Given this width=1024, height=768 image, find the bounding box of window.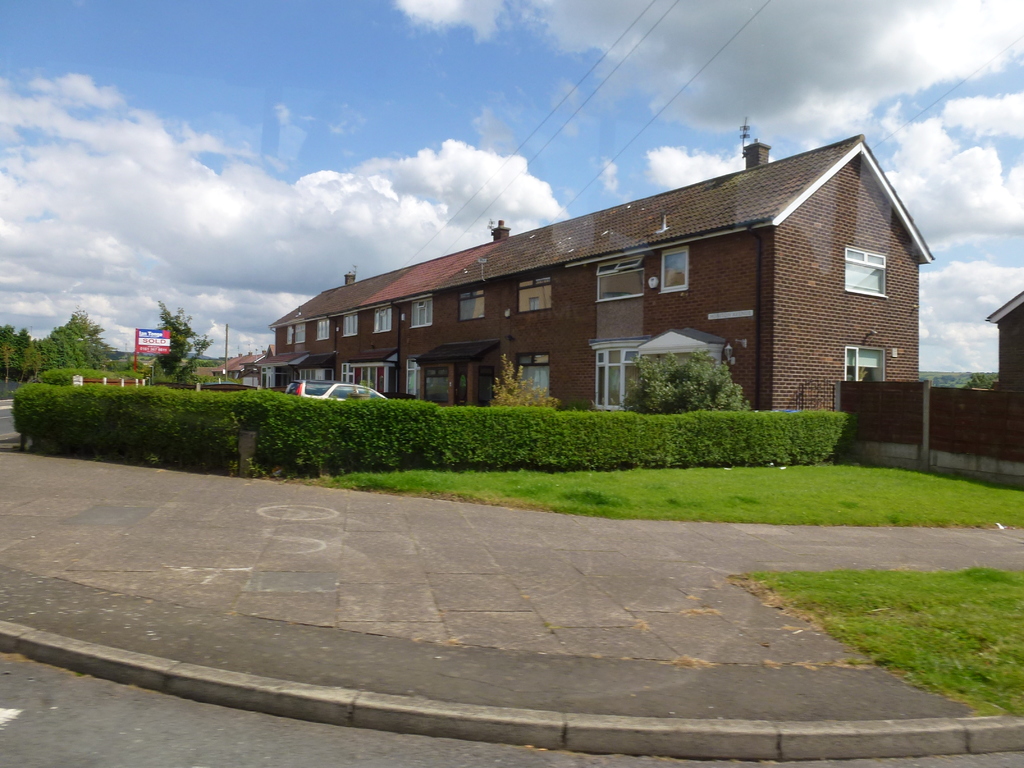
<bbox>588, 334, 649, 408</bbox>.
